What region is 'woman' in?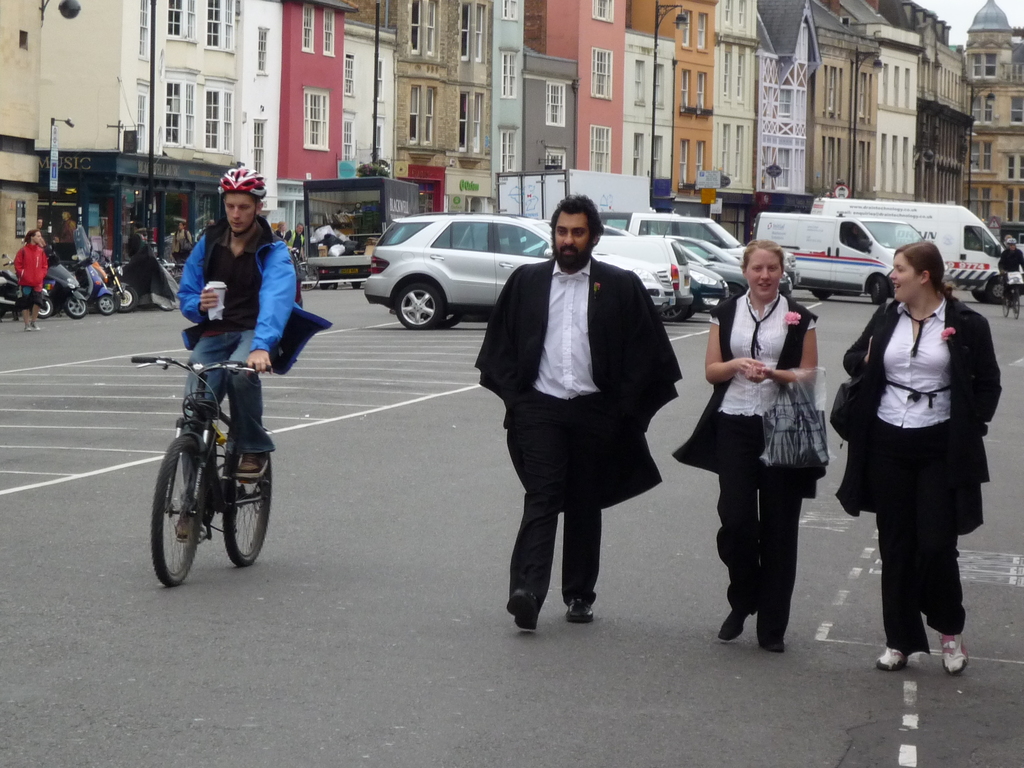
left=826, top=241, right=998, bottom=678.
